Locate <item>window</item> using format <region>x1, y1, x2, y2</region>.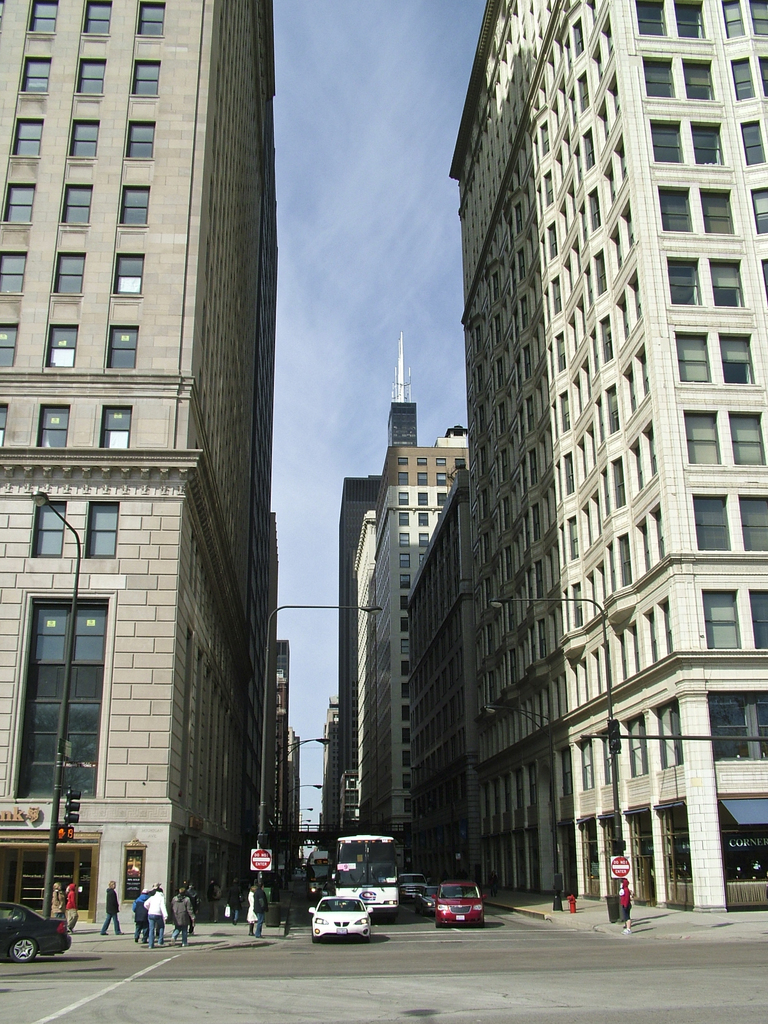
<region>570, 15, 588, 58</region>.
